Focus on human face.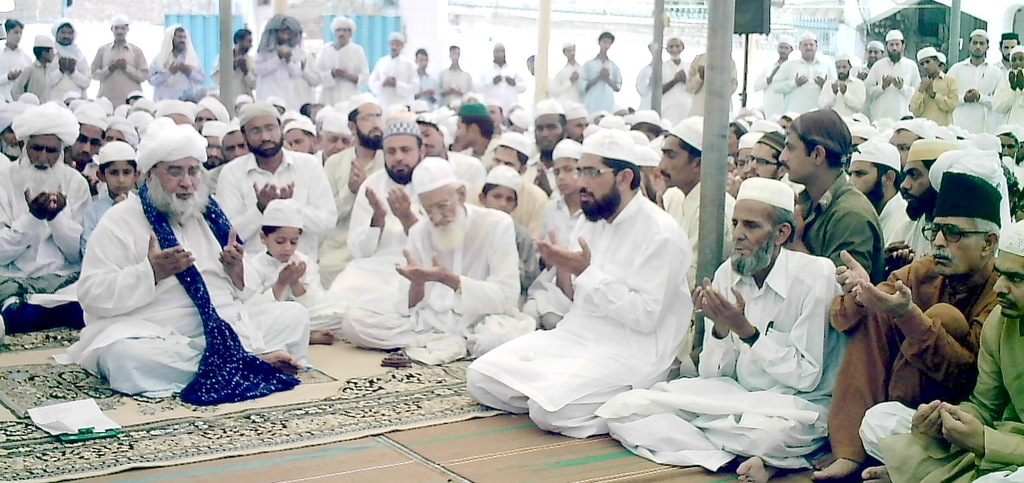
Focused at [22,134,62,194].
